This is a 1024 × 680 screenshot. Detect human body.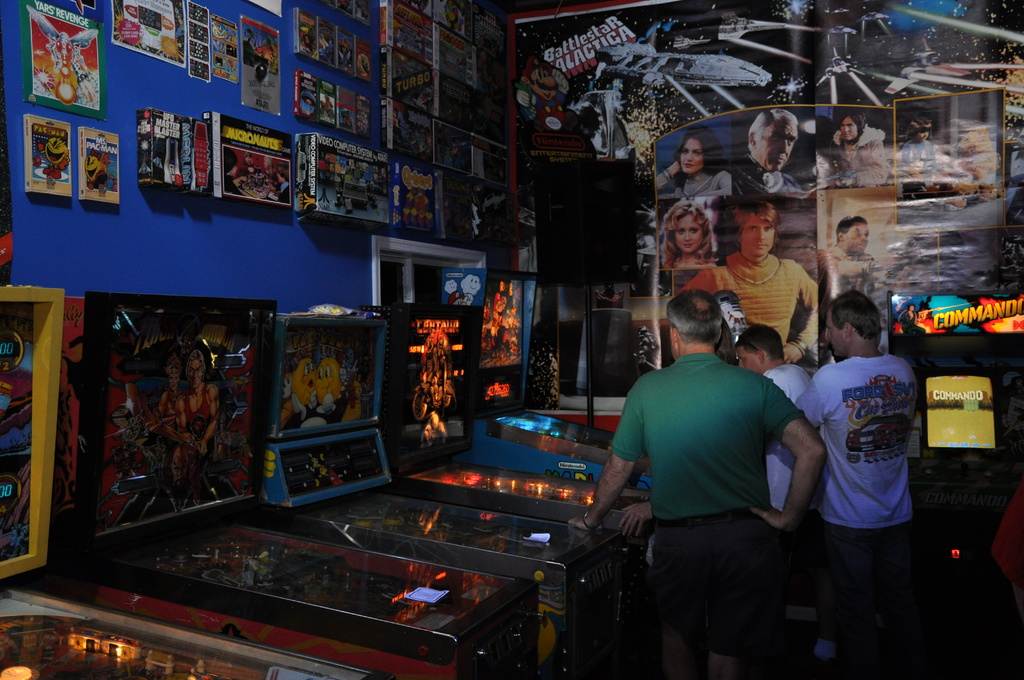
BBox(792, 355, 916, 668).
